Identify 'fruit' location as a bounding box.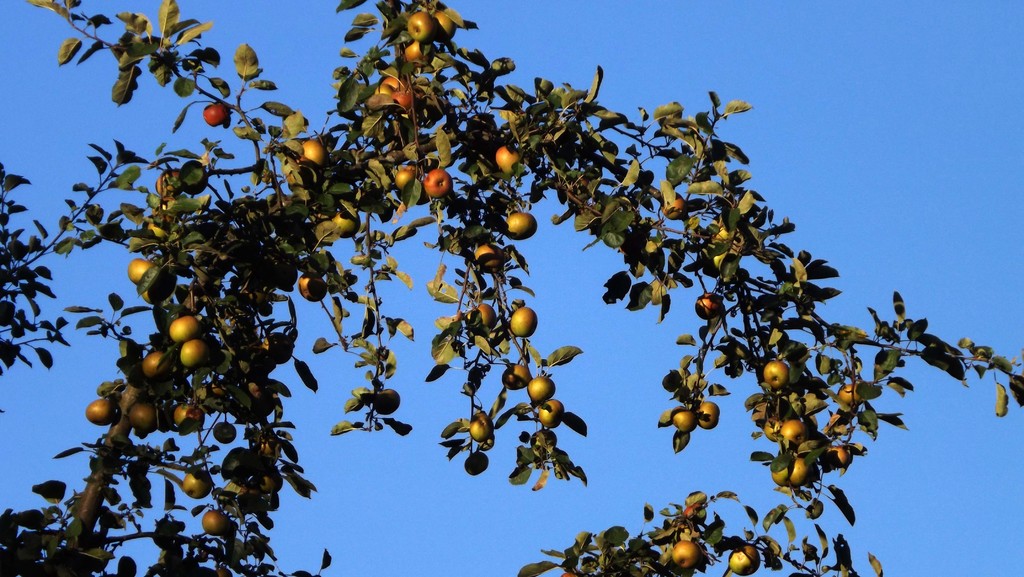
bbox=(420, 166, 452, 198).
